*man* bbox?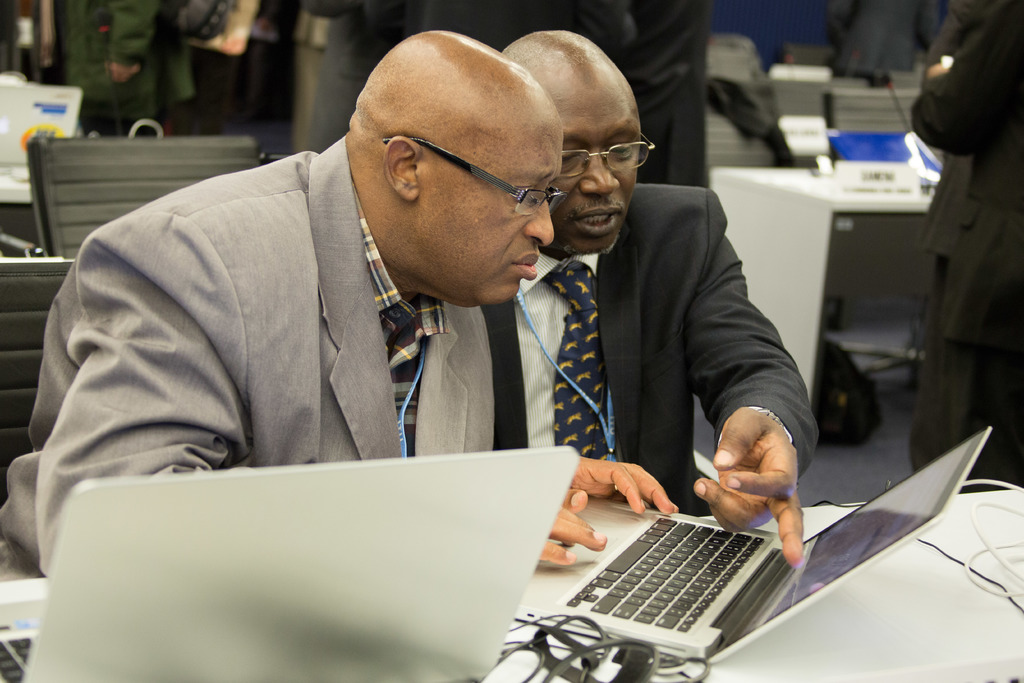
detection(60, 0, 166, 134)
